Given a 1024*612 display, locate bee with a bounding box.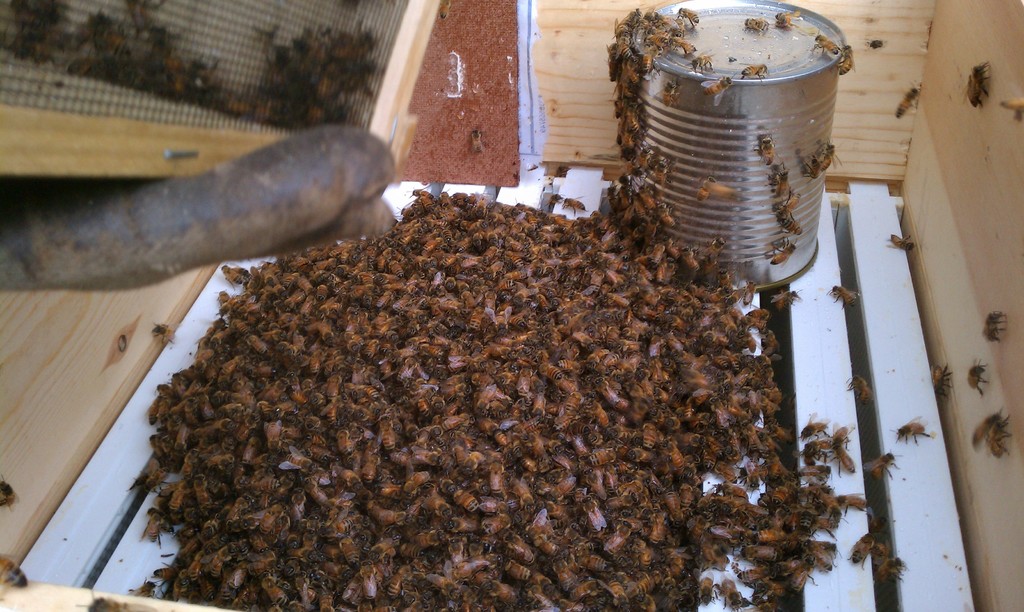
Located: l=152, t=321, r=174, b=358.
